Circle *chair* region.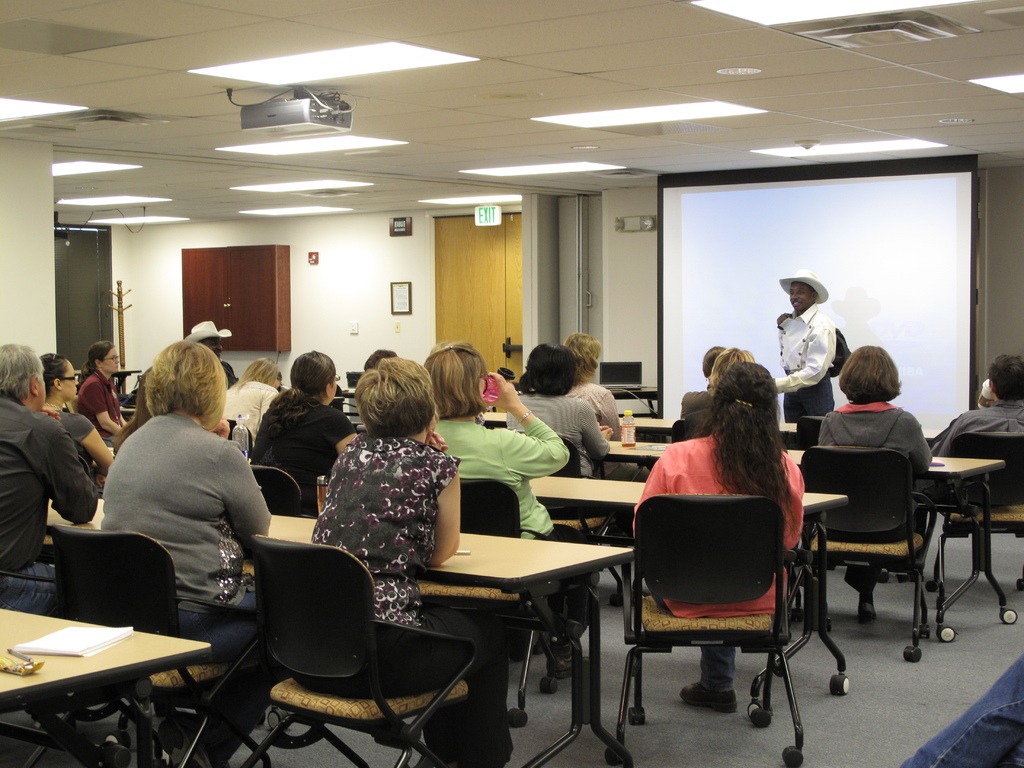
Region: [452, 478, 580, 730].
